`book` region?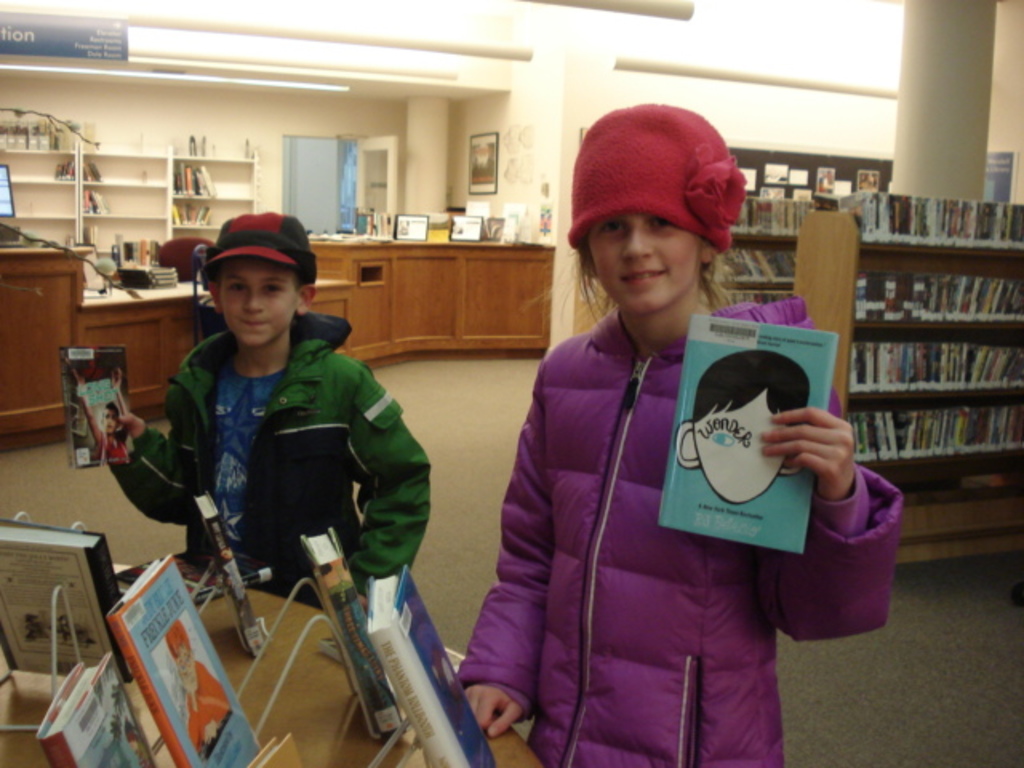
(x1=37, y1=648, x2=149, y2=766)
